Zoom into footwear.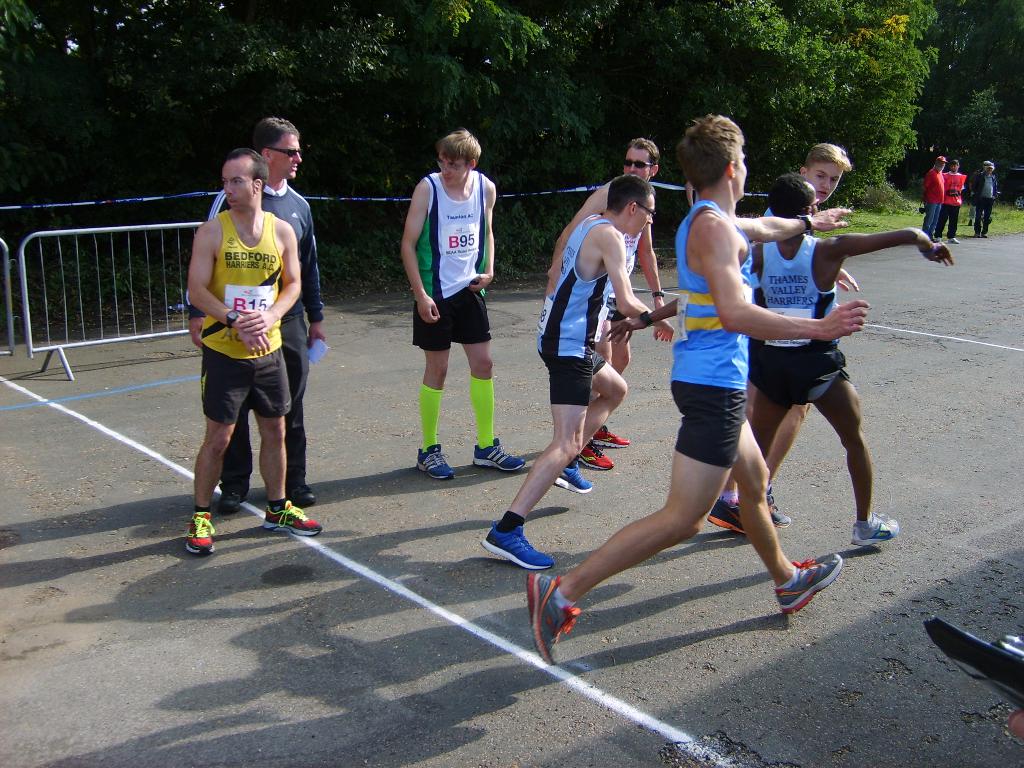
Zoom target: bbox=(947, 237, 959, 244).
